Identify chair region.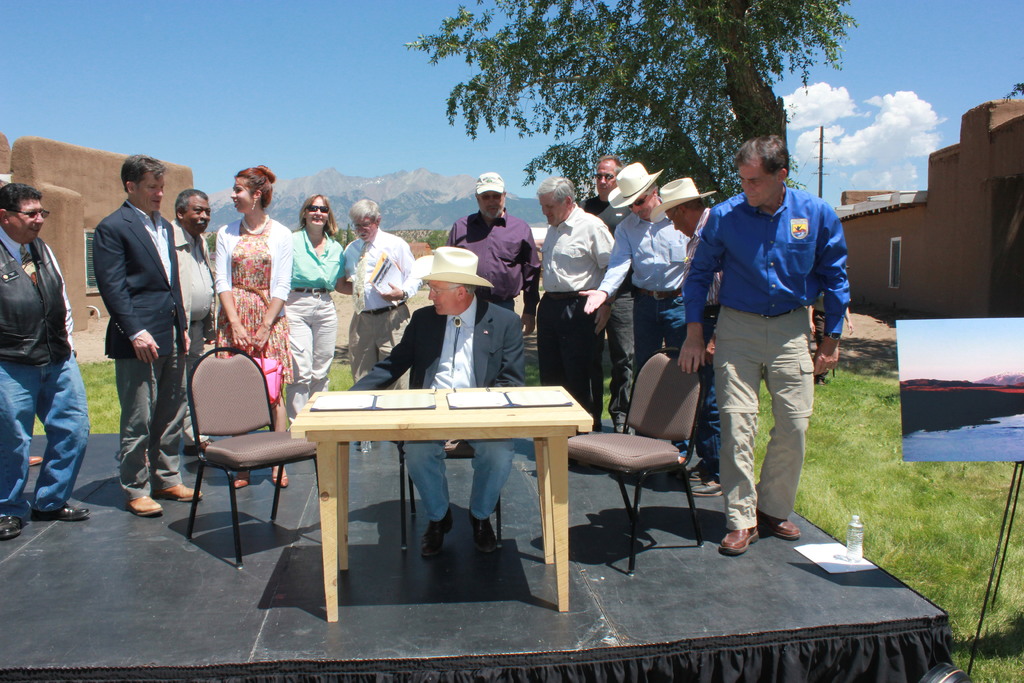
Region: 163/334/312/573.
